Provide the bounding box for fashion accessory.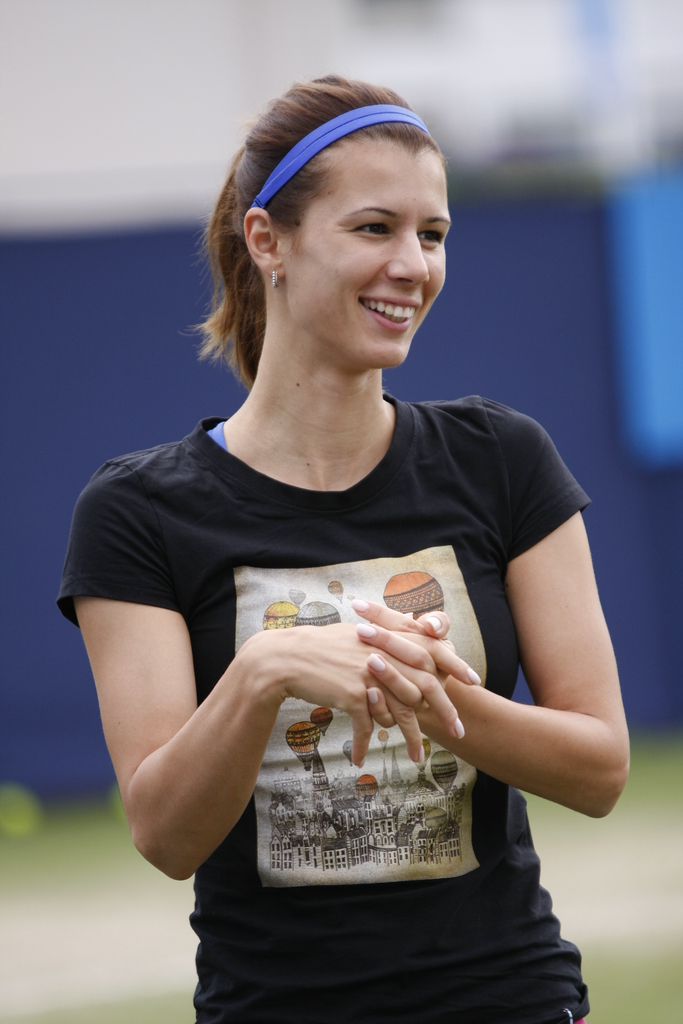
left=270, top=266, right=280, bottom=292.
